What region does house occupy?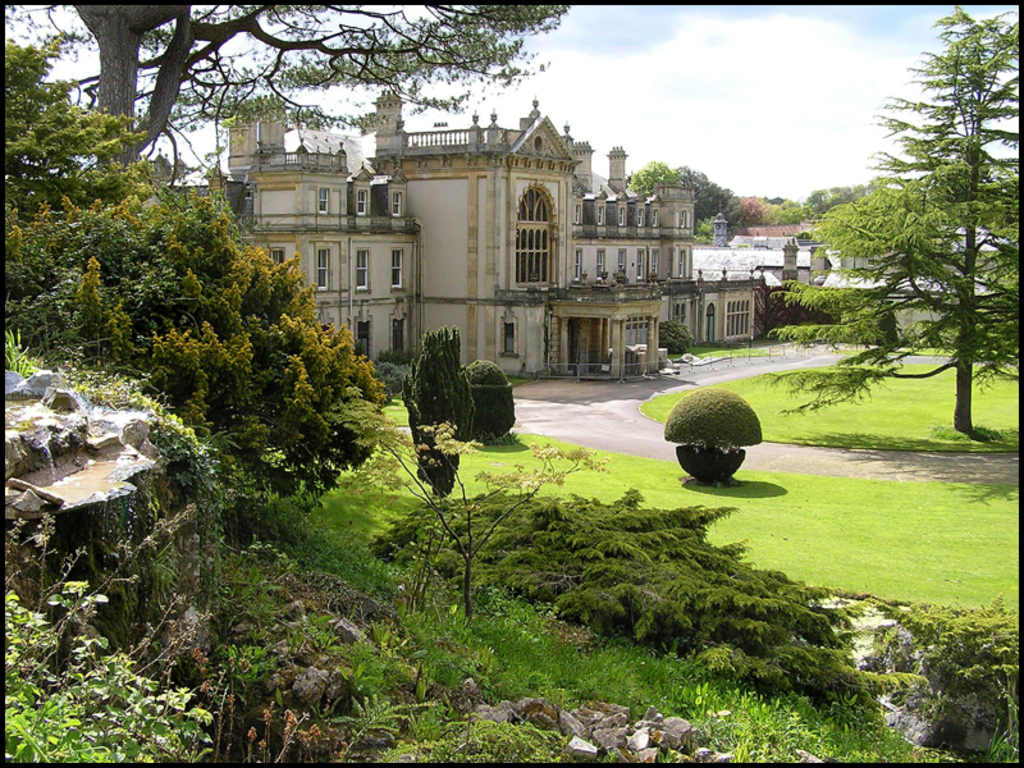
(x1=205, y1=102, x2=733, y2=381).
